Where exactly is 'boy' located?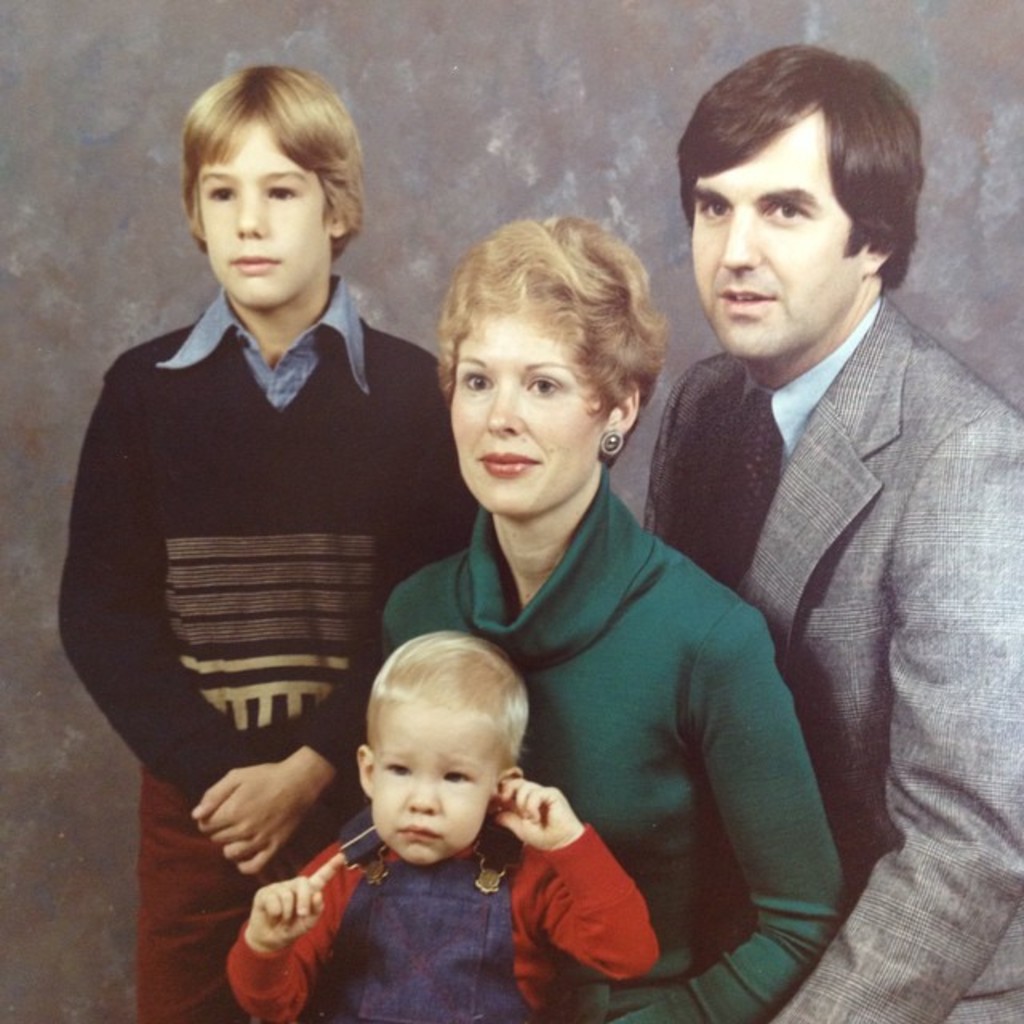
Its bounding box is 194,616,621,1023.
